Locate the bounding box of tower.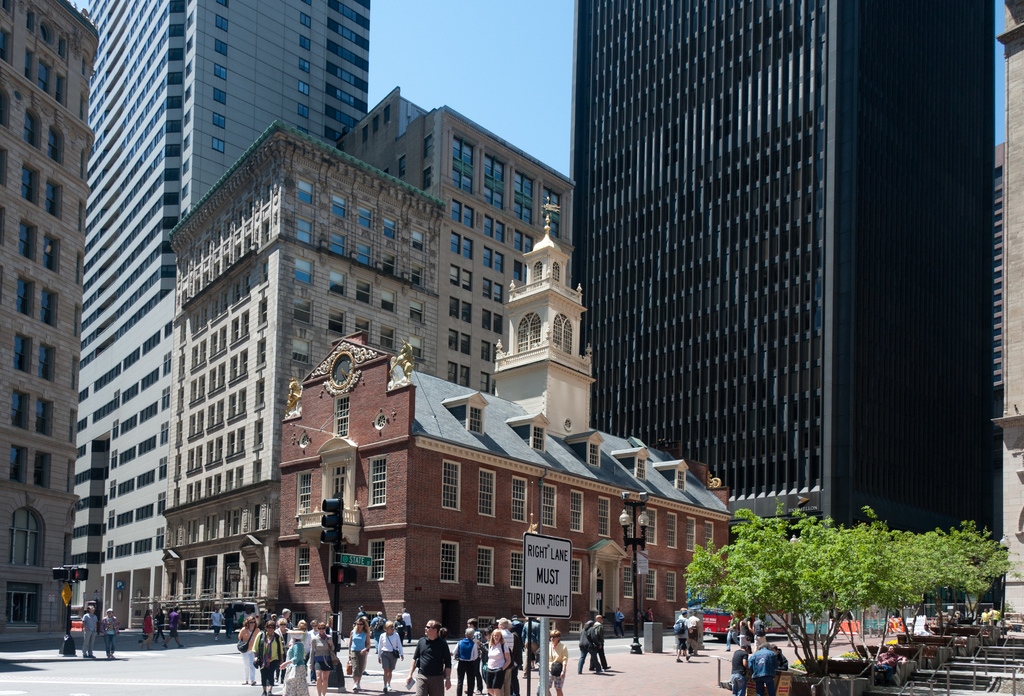
Bounding box: locate(569, 0, 1000, 610).
